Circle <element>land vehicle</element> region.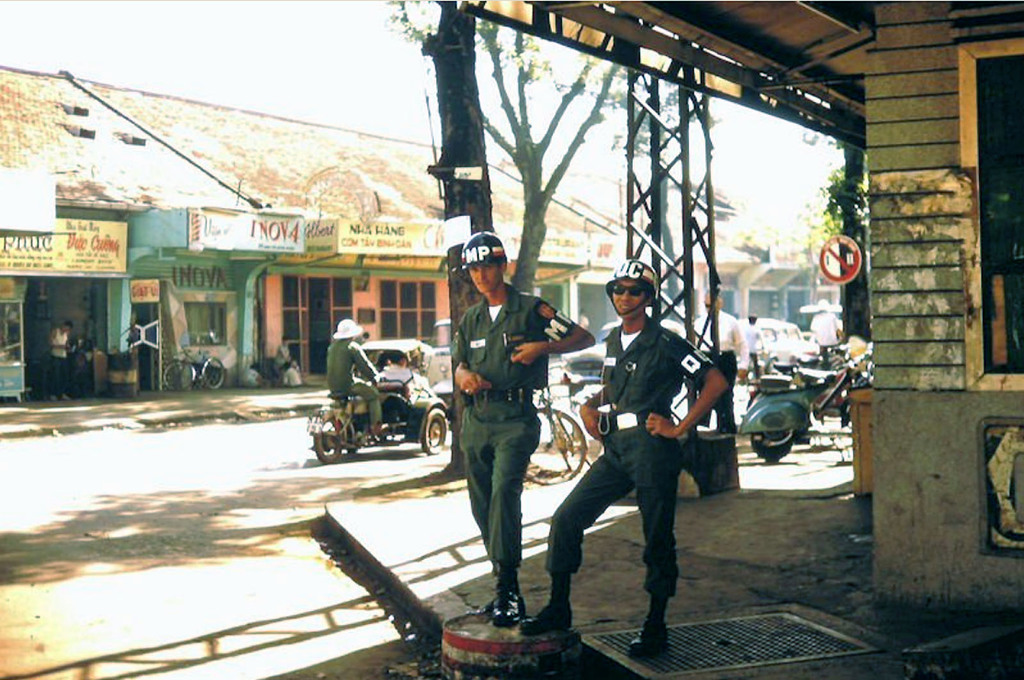
Region: 745 354 875 464.
